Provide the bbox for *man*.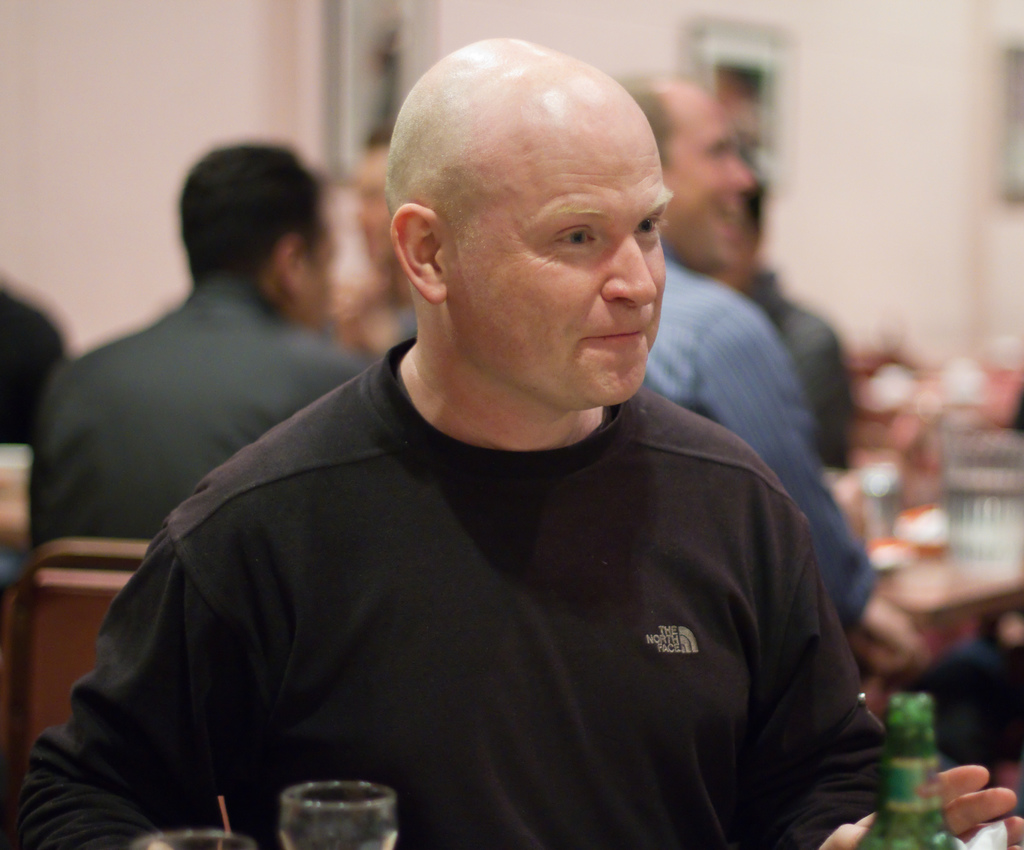
(x1=27, y1=142, x2=381, y2=544).
